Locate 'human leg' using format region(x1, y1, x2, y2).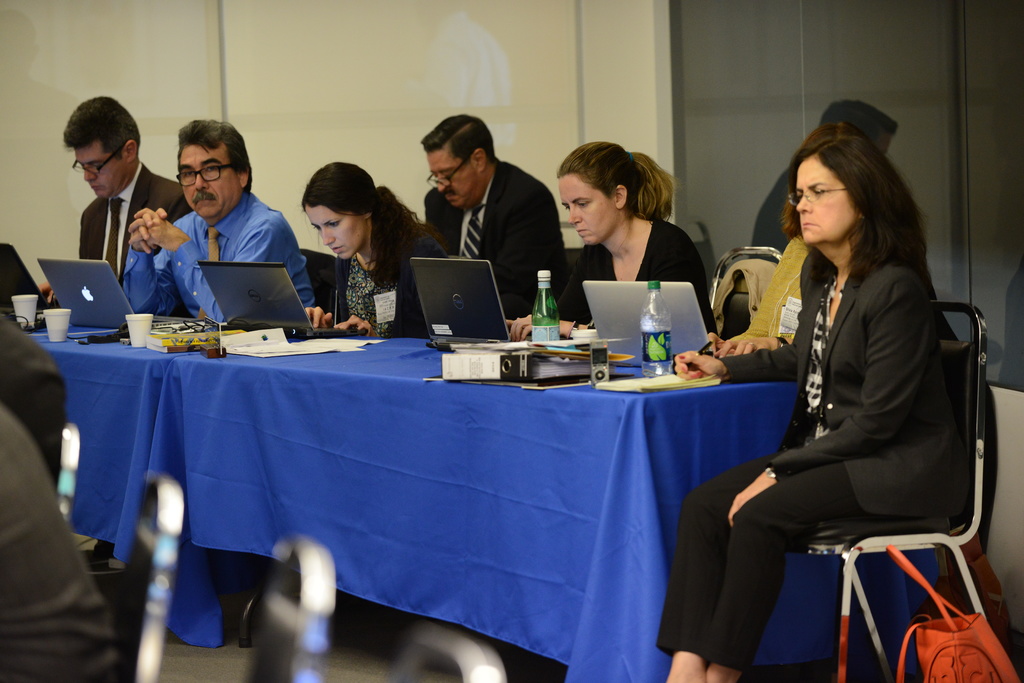
region(655, 449, 936, 682).
